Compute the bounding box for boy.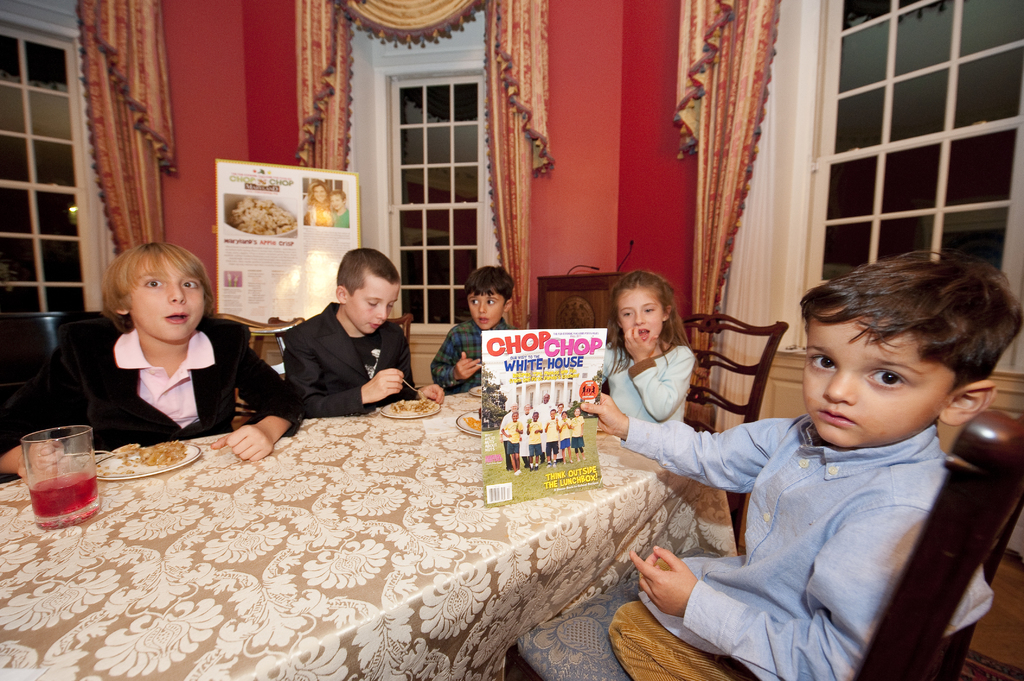
{"x1": 0, "y1": 240, "x2": 307, "y2": 475}.
